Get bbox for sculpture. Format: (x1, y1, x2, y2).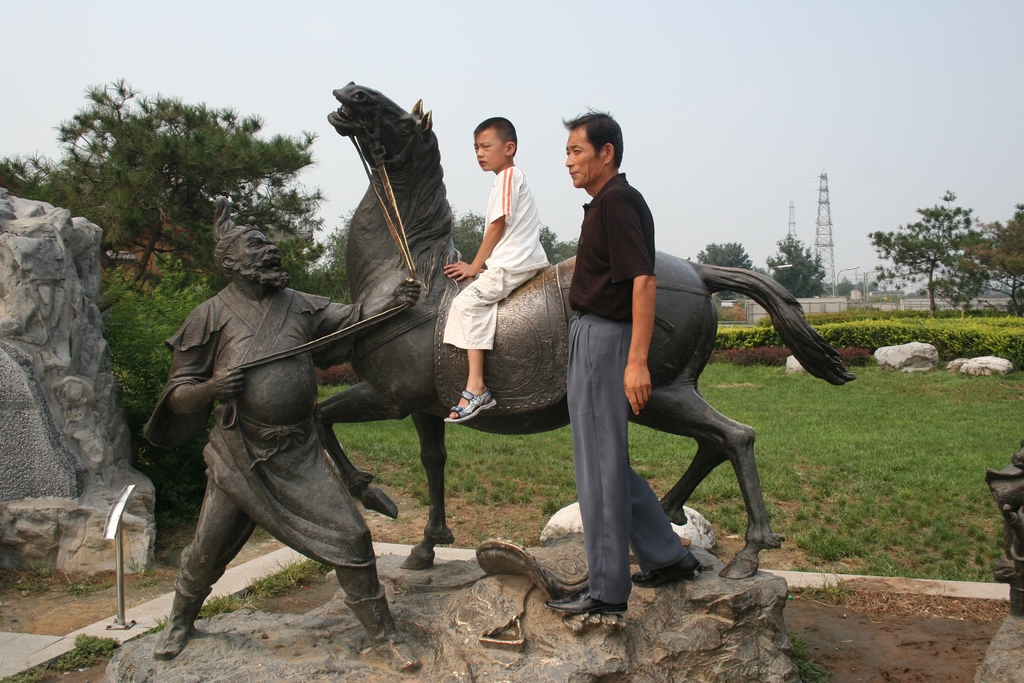
(318, 86, 858, 575).
